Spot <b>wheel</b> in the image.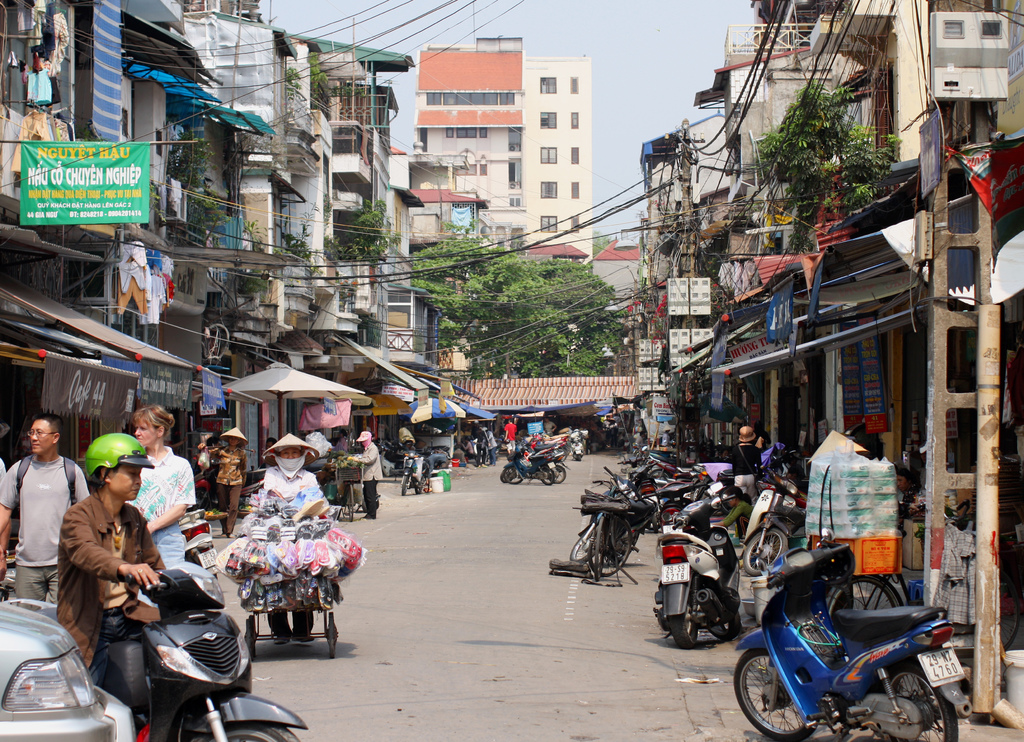
<b>wheel</b> found at box=[399, 476, 407, 494].
